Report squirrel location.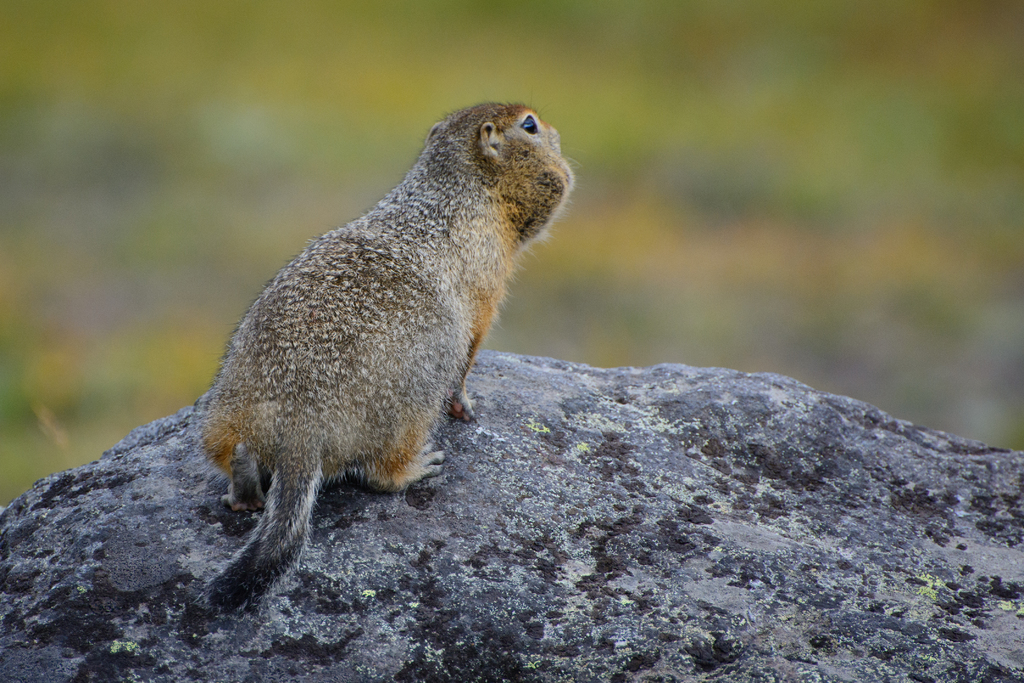
Report: BBox(199, 94, 580, 616).
